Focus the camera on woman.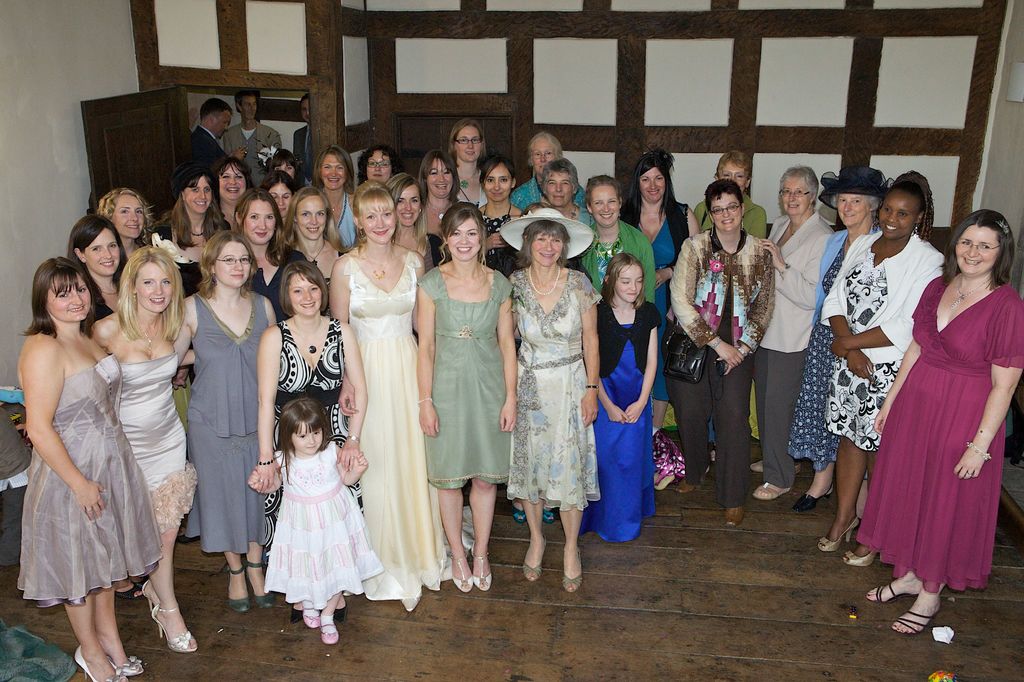
Focus region: region(150, 158, 237, 550).
